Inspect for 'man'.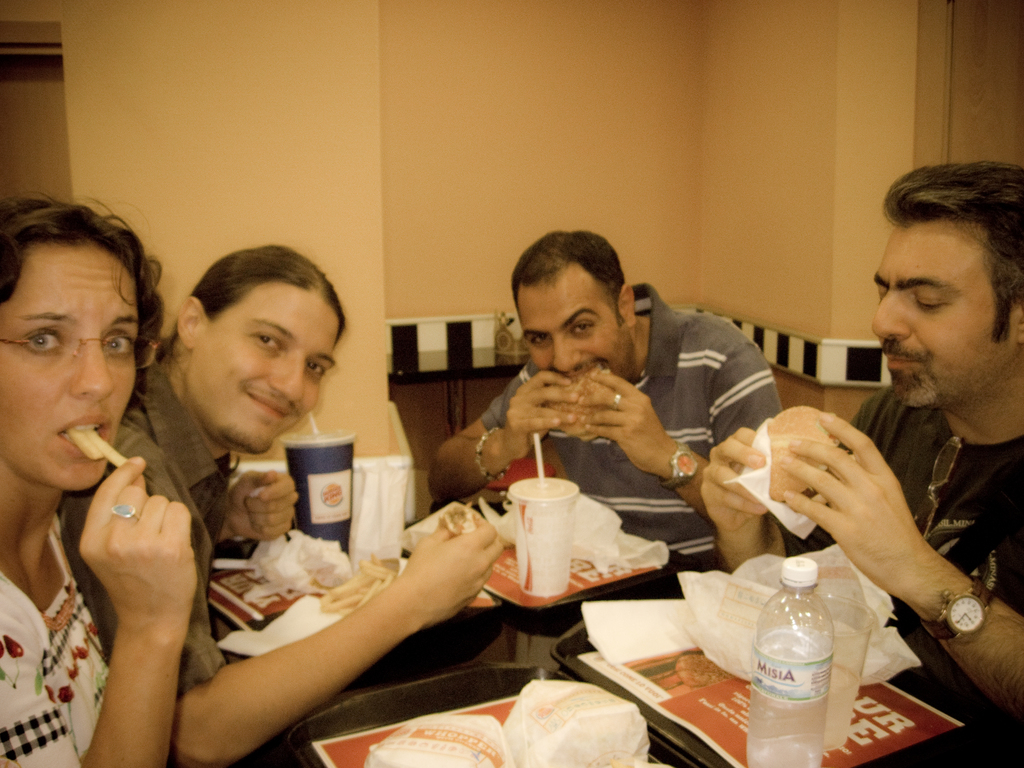
Inspection: [424, 227, 784, 574].
